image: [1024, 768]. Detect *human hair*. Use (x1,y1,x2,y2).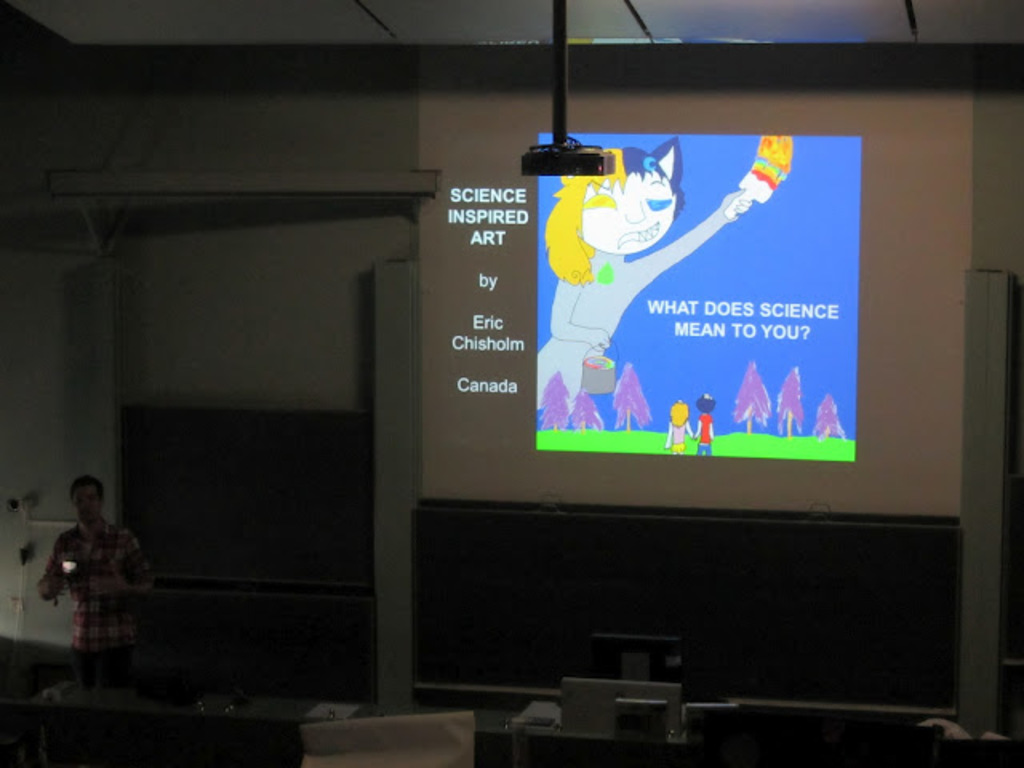
(698,395,717,416).
